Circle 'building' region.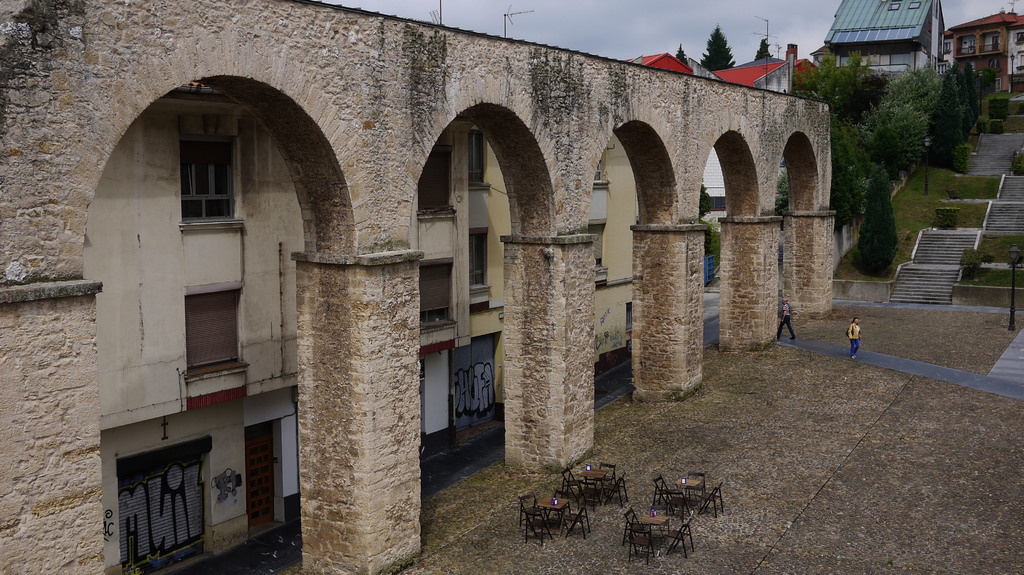
Region: (941,0,1023,91).
